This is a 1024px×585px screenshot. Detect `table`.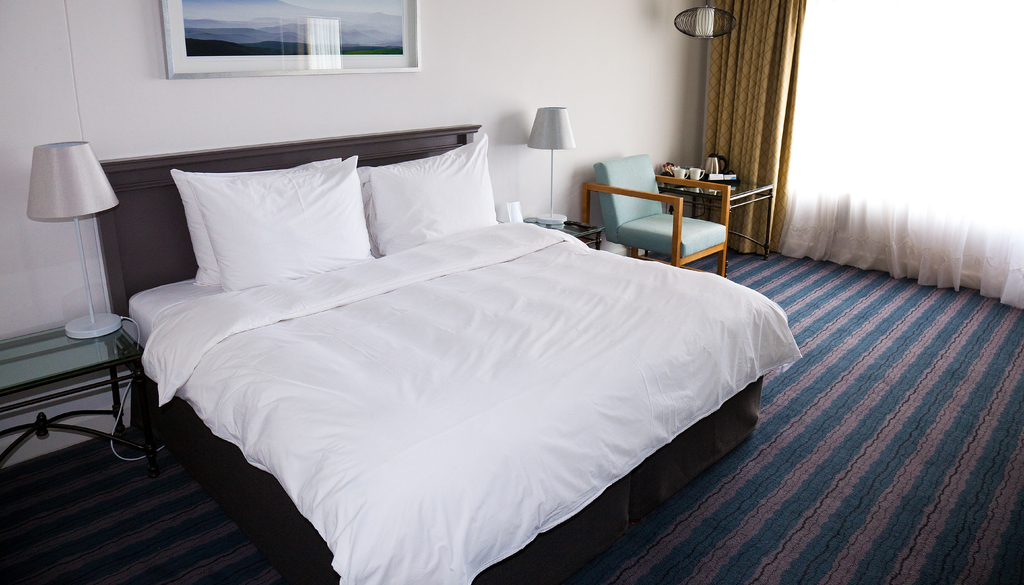
region(528, 218, 604, 246).
